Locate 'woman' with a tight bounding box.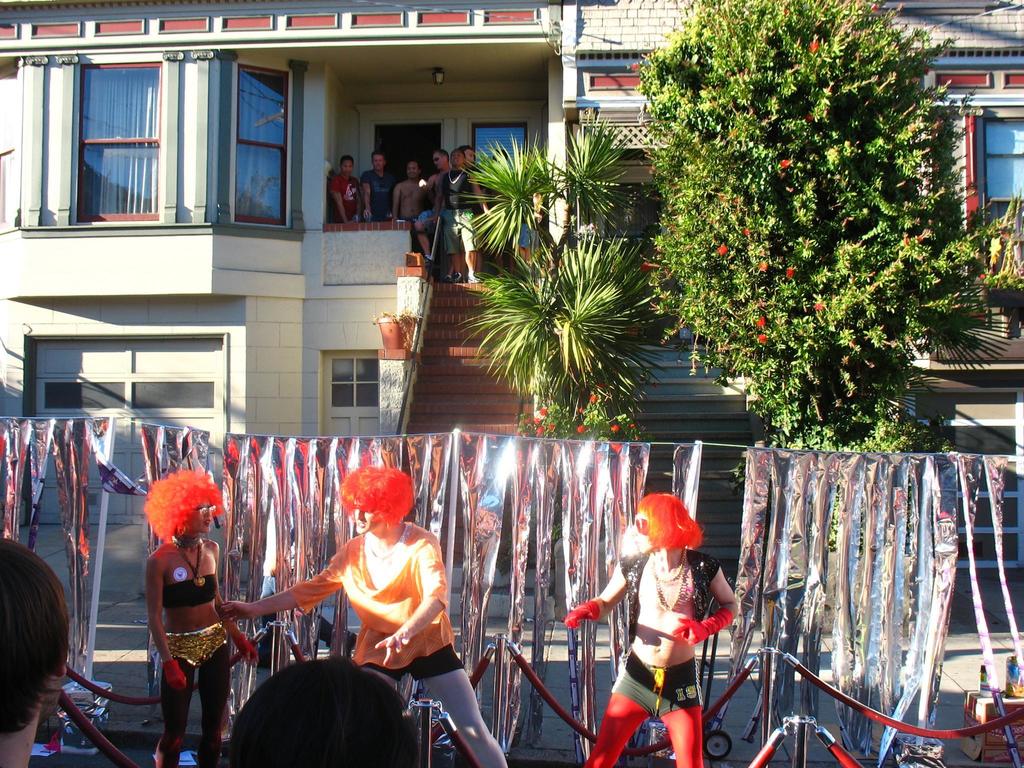
Rect(563, 492, 740, 767).
